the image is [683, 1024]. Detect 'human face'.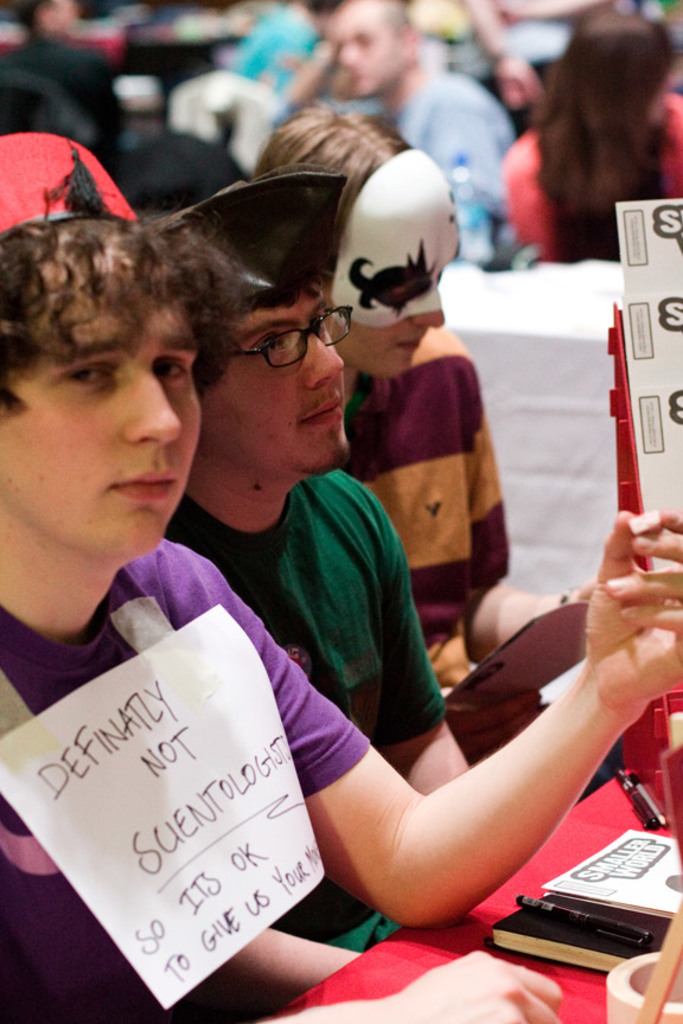
Detection: box=[323, 5, 400, 82].
